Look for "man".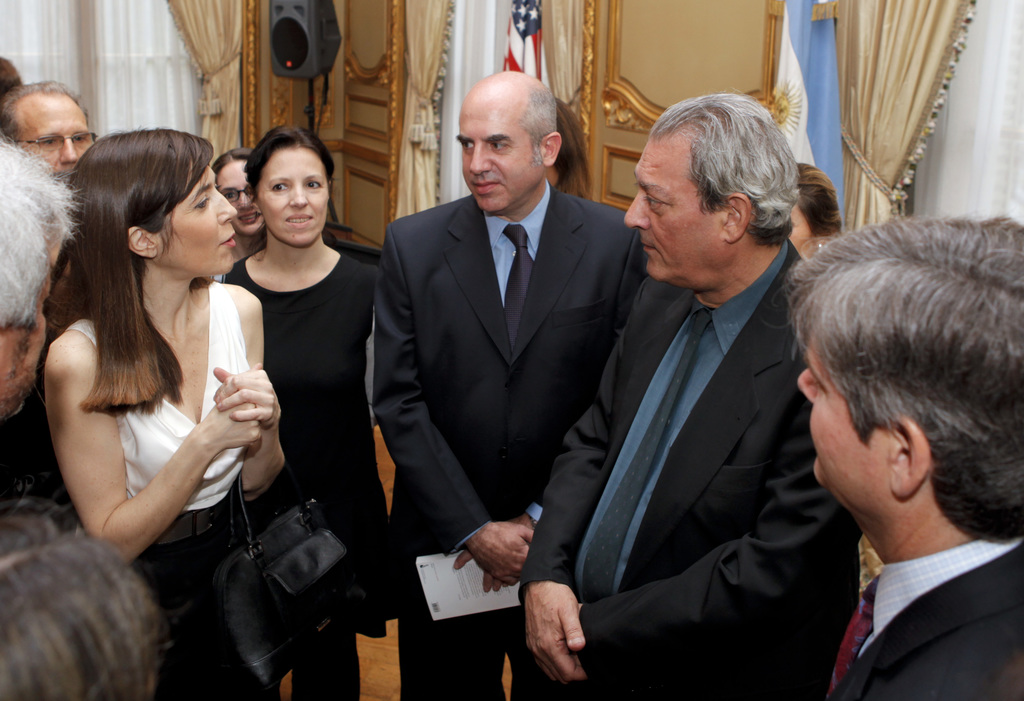
Found: crop(0, 83, 99, 196).
